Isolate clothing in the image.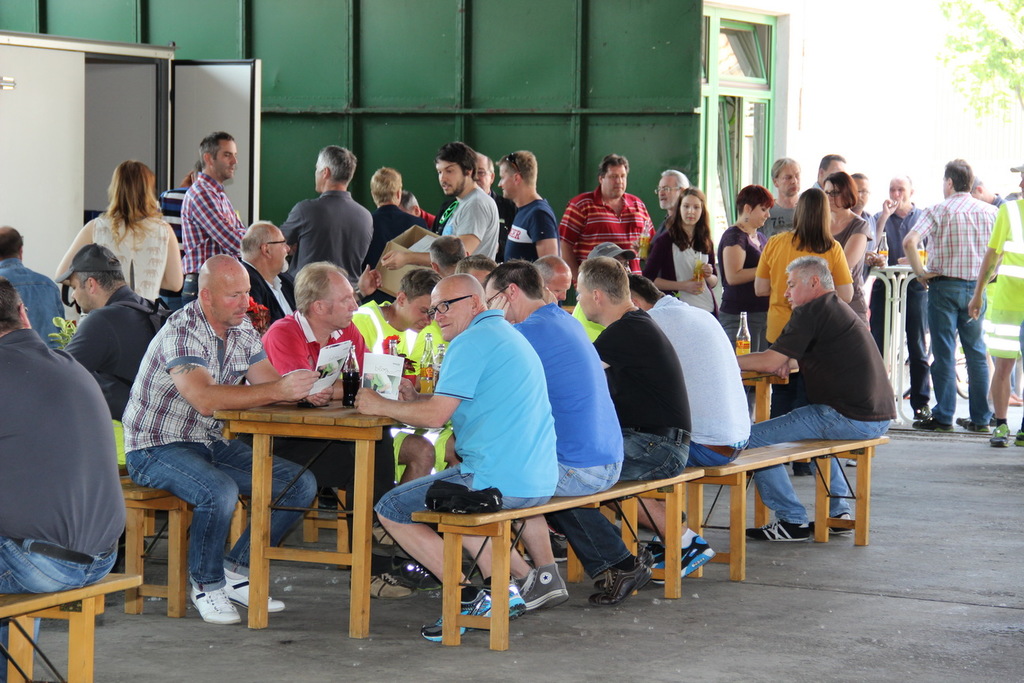
Isolated region: (left=906, top=188, right=1008, bottom=420).
